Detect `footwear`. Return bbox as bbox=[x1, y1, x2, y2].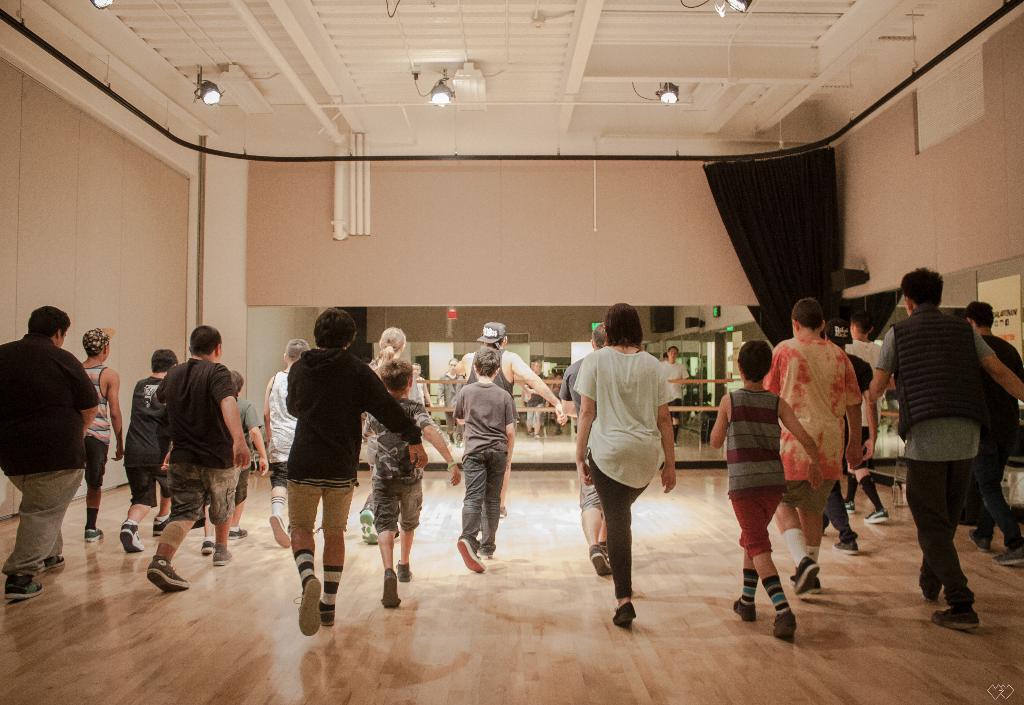
bbox=[847, 498, 853, 513].
